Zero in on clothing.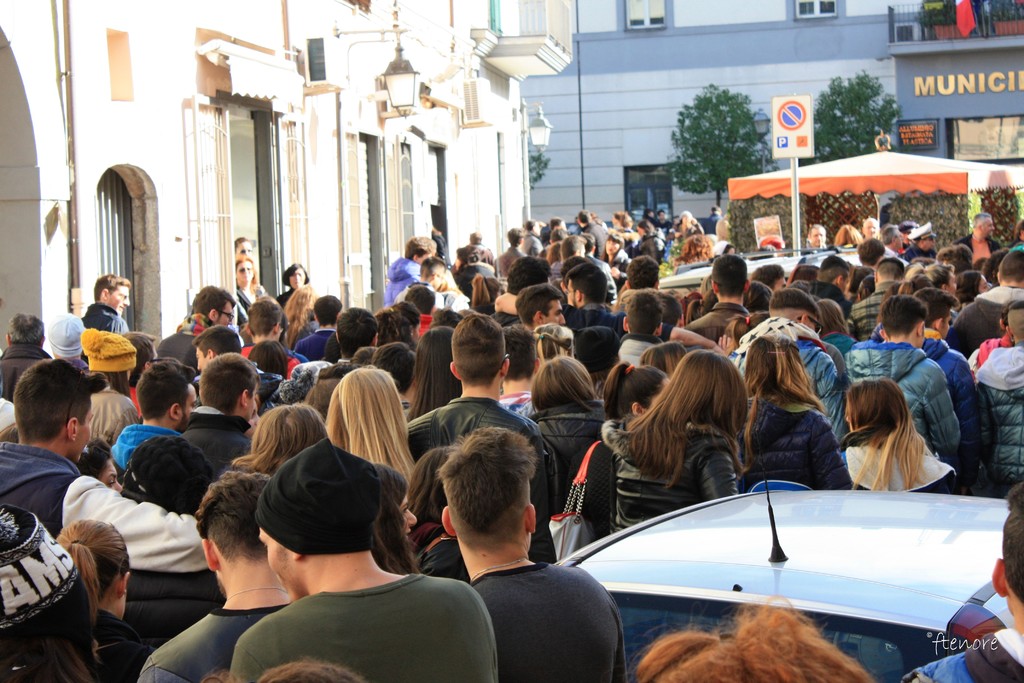
Zeroed in: [402,386,552,513].
